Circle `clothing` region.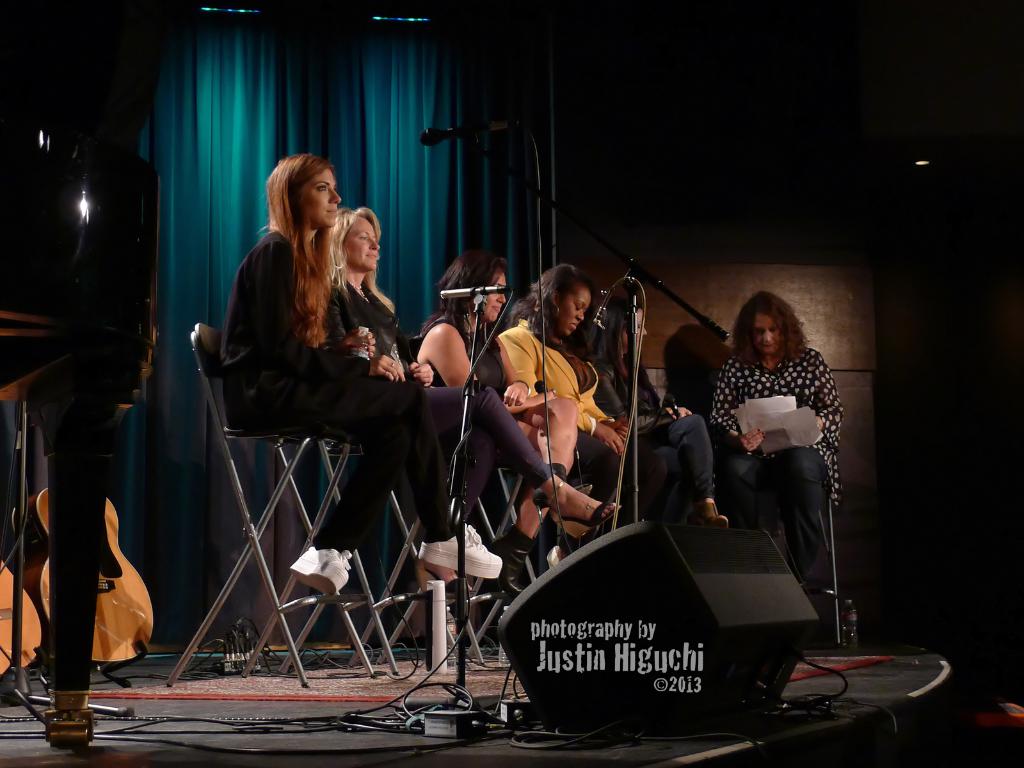
Region: [left=626, top=417, right=742, bottom=525].
